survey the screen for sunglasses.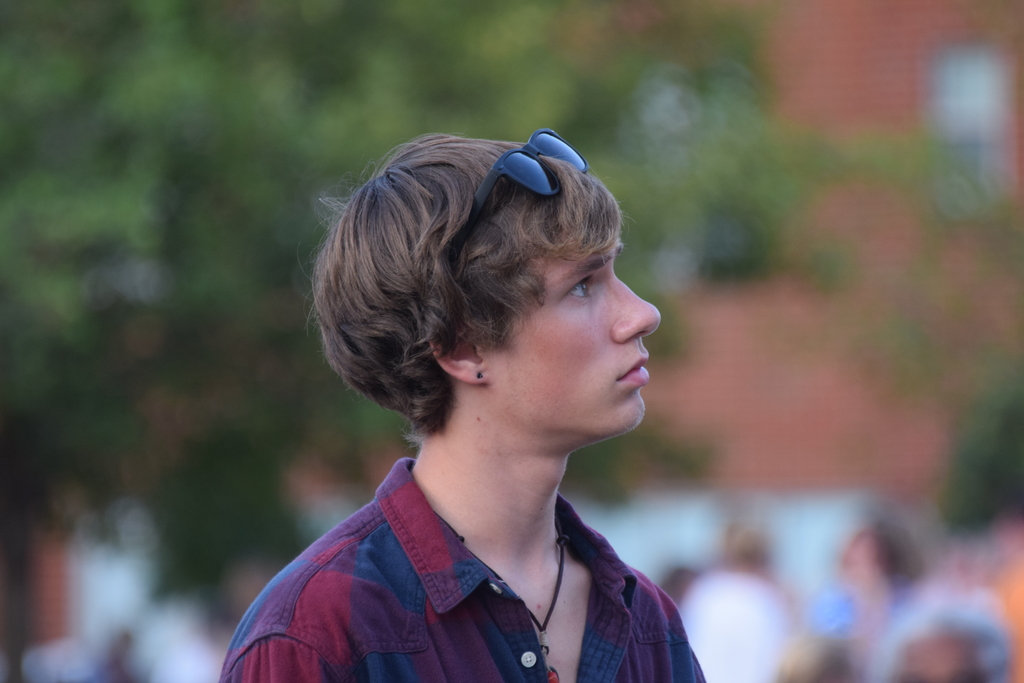
Survey found: BBox(455, 127, 588, 272).
